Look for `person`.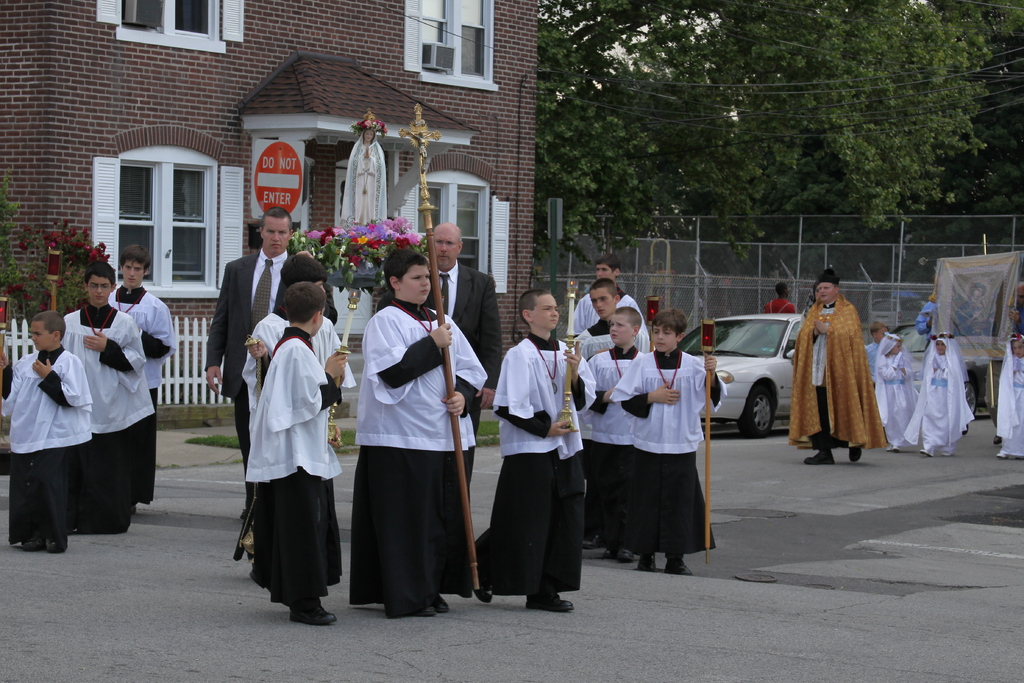
Found: [760,280,797,313].
